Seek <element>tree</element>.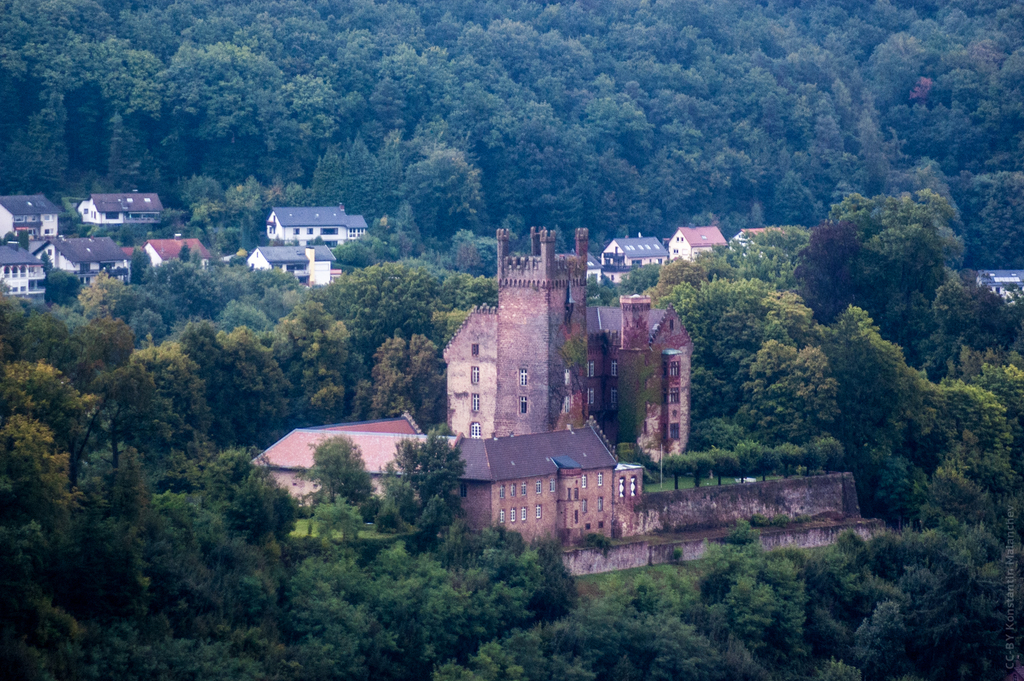
rect(365, 334, 415, 413).
